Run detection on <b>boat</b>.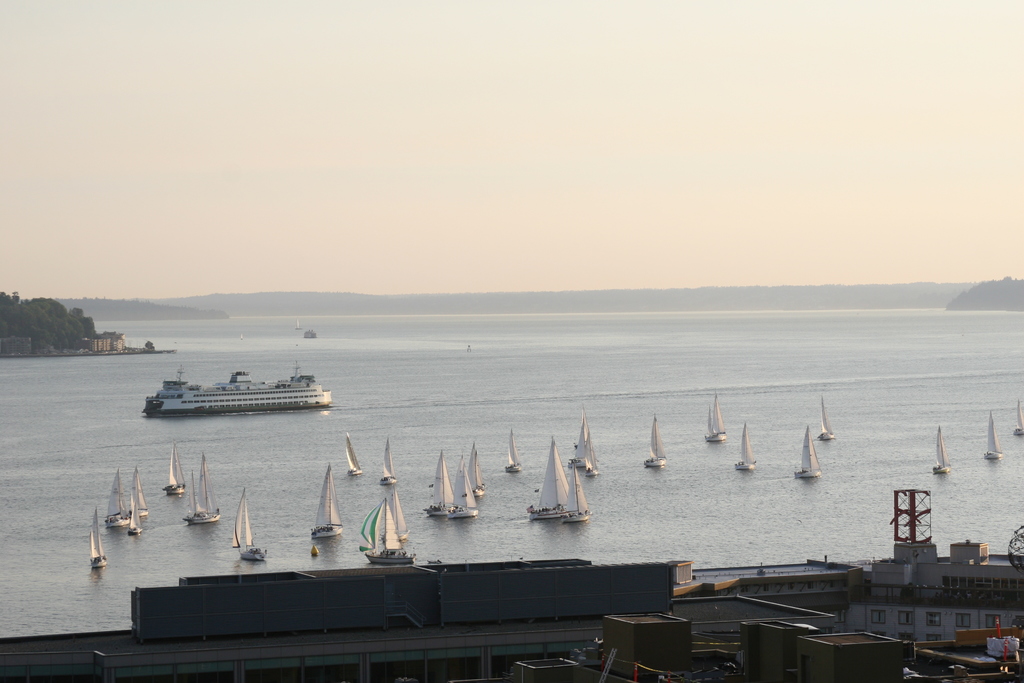
Result: l=378, t=439, r=398, b=485.
